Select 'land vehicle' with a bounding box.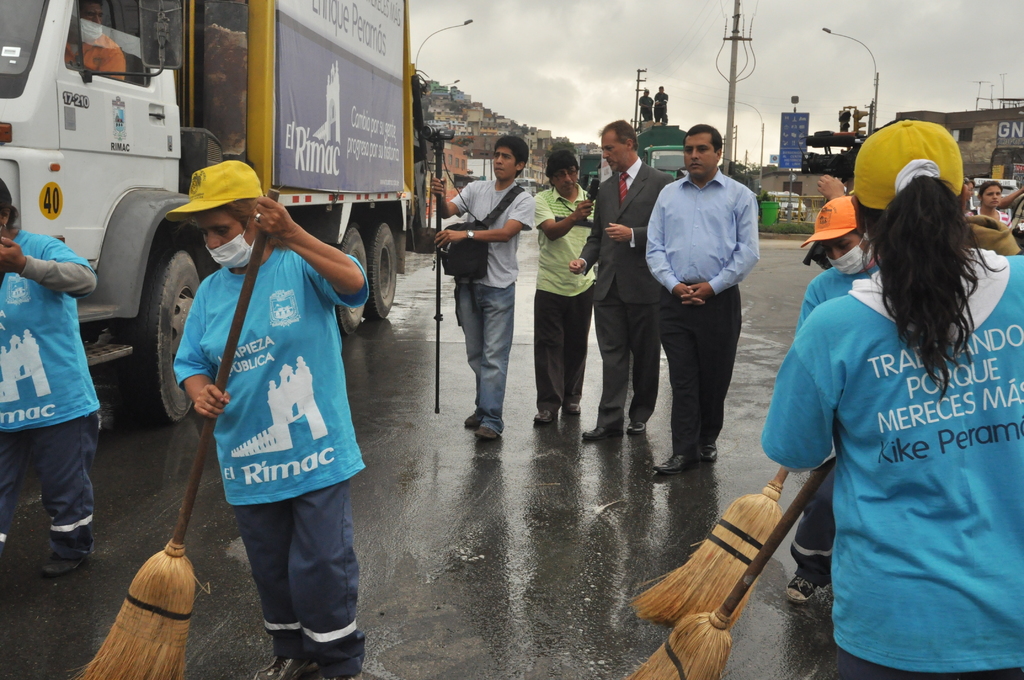
0/0/437/439.
